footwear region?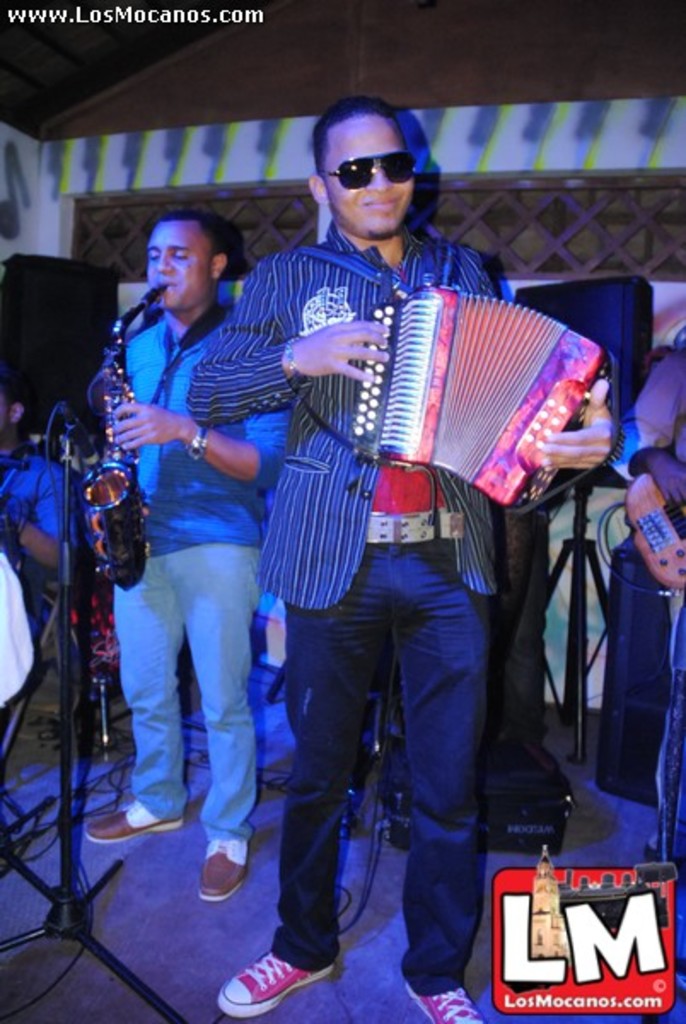
x1=408, y1=978, x2=488, y2=1022
